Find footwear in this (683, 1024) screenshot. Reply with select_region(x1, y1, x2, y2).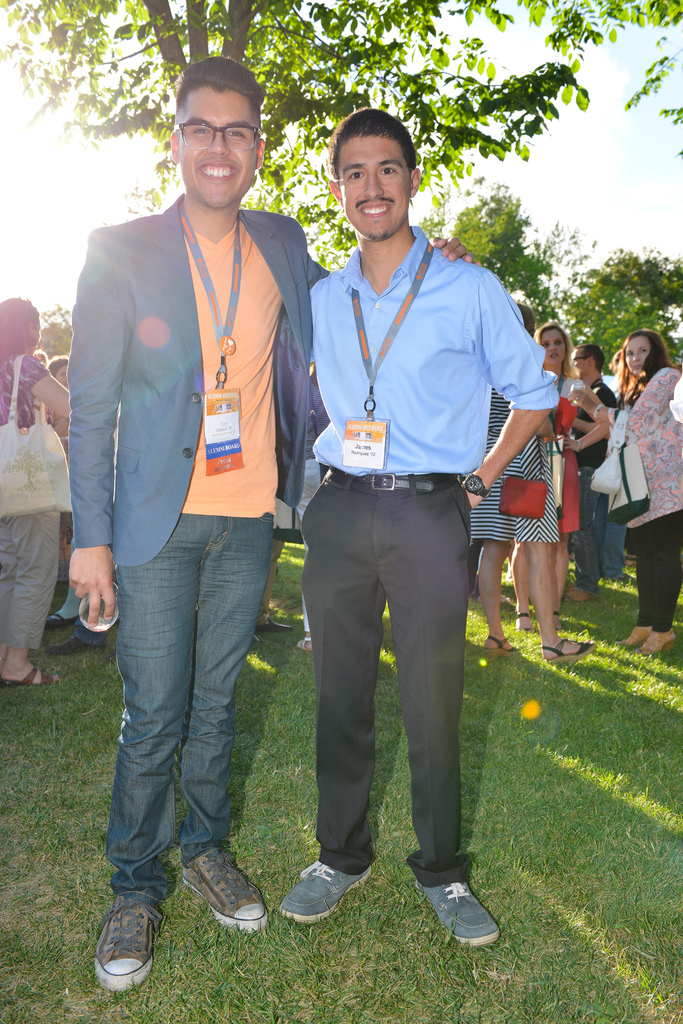
select_region(293, 636, 307, 652).
